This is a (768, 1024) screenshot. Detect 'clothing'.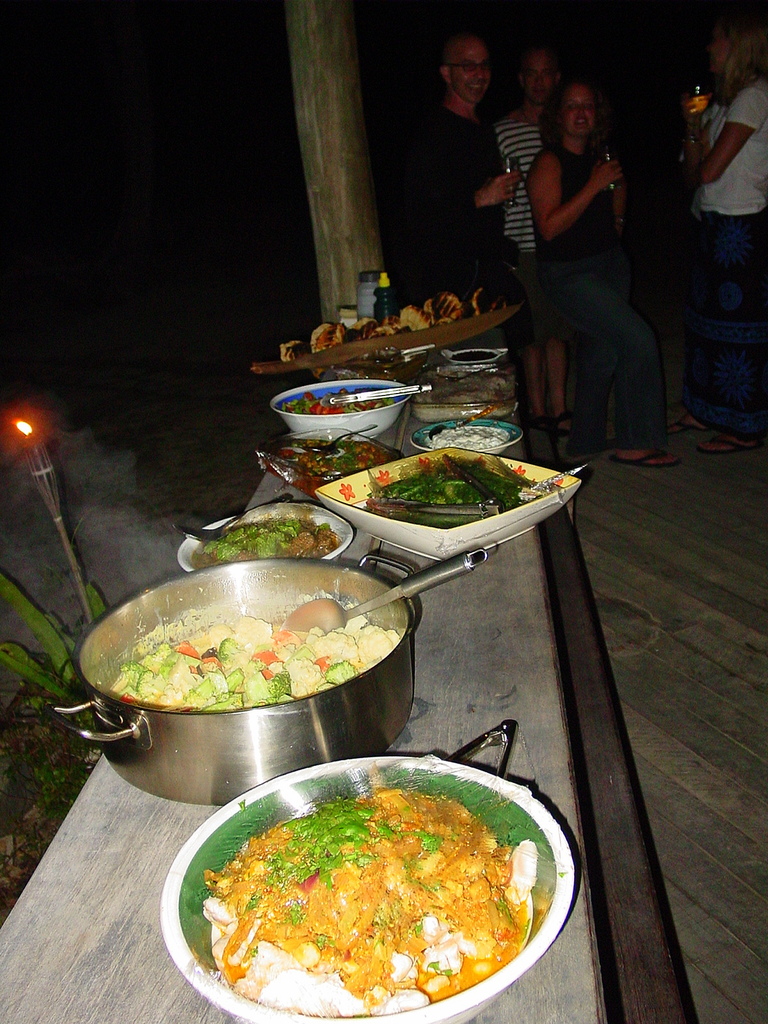
box=[419, 104, 519, 342].
